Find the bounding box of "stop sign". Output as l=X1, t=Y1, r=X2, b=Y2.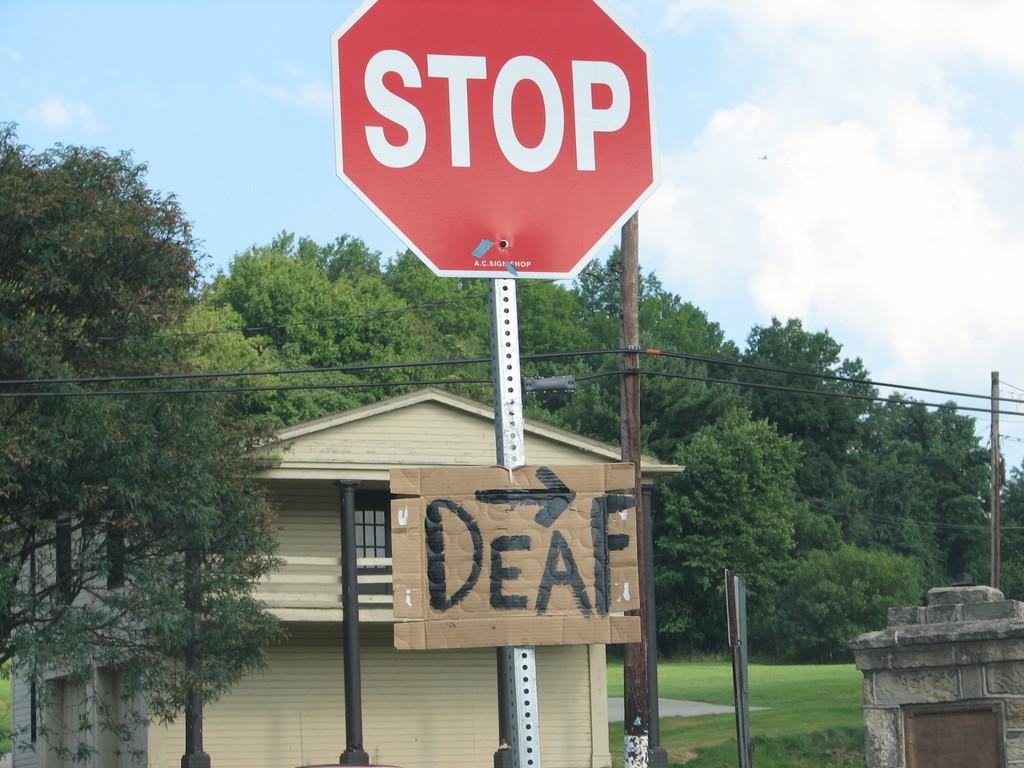
l=334, t=0, r=664, b=279.
